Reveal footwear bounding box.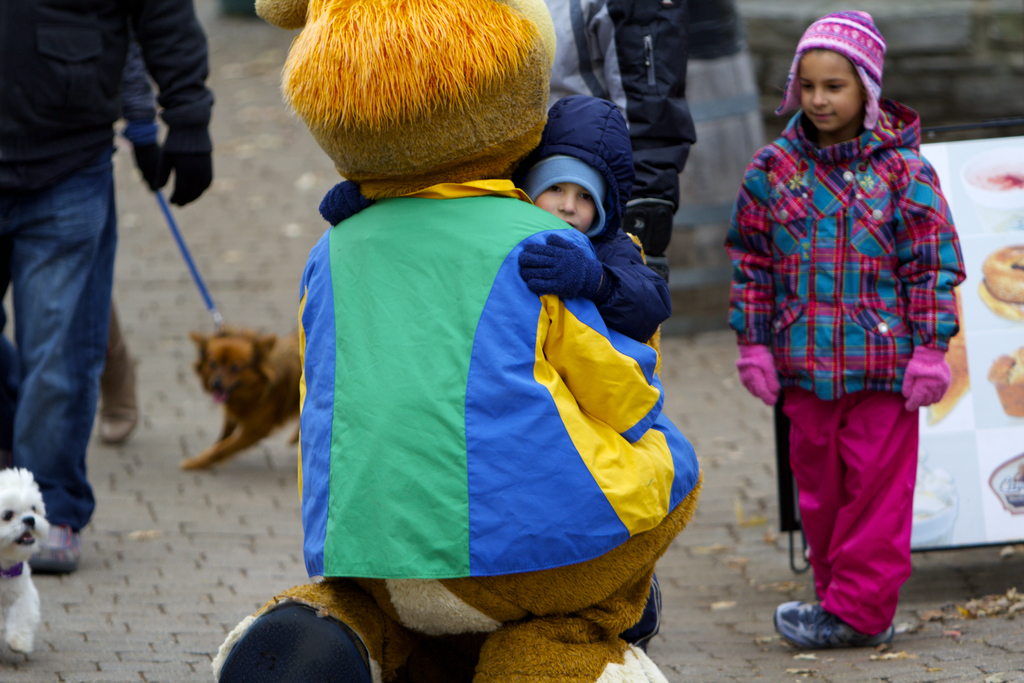
Revealed: (31, 522, 83, 571).
